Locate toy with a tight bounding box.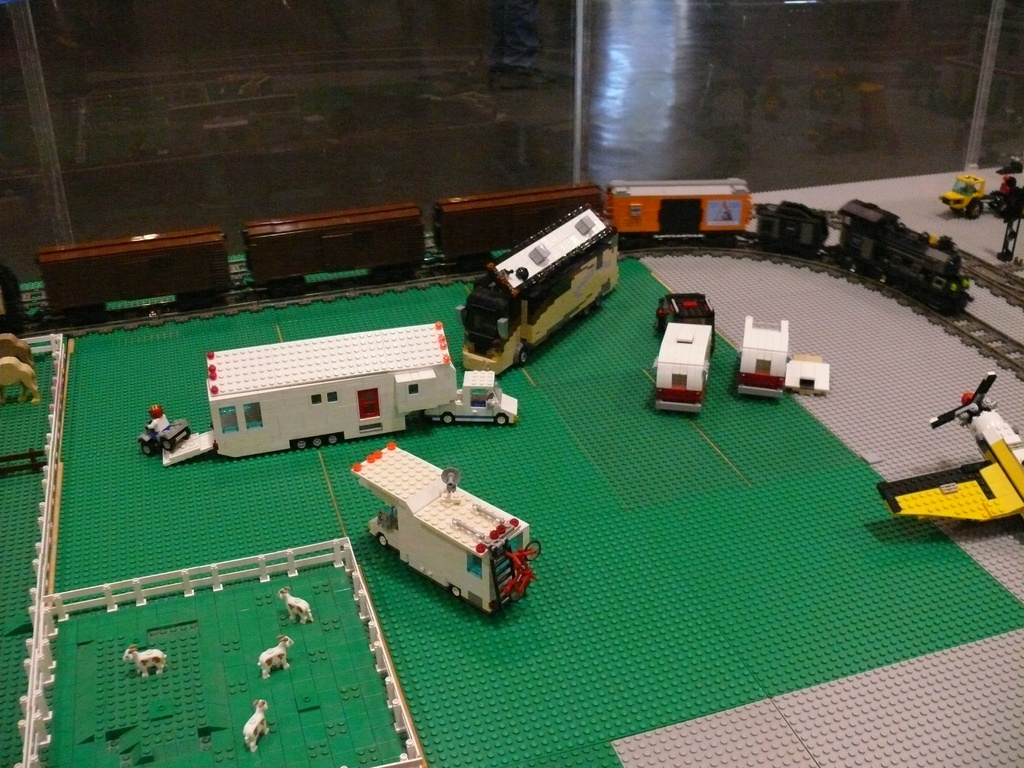
bbox=(235, 203, 442, 298).
